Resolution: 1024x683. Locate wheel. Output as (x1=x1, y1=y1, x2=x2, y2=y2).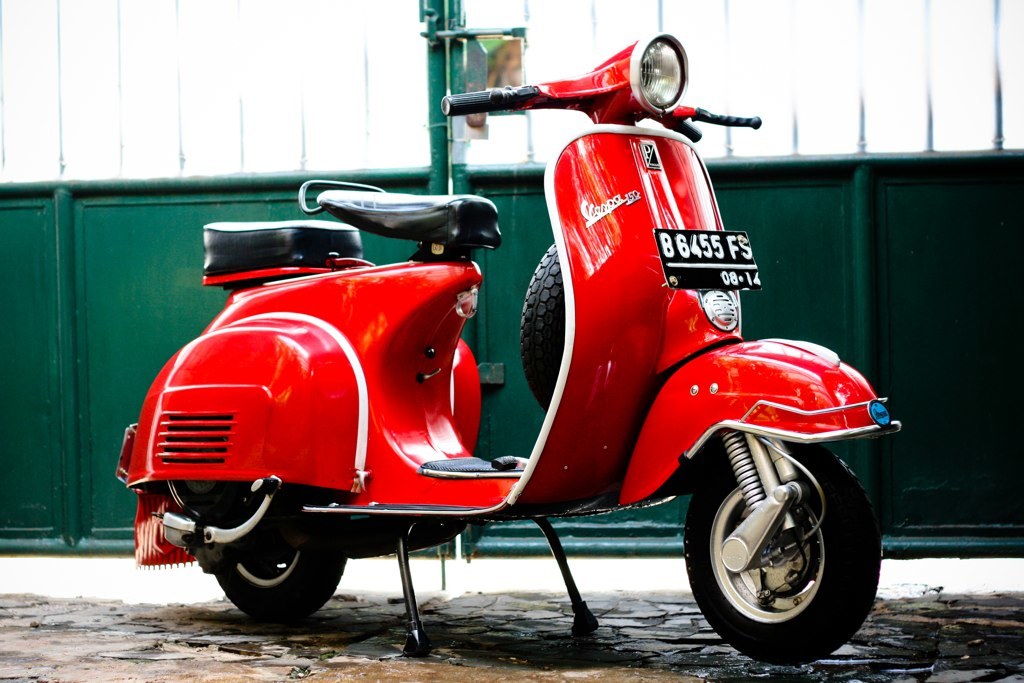
(x1=206, y1=546, x2=344, y2=627).
